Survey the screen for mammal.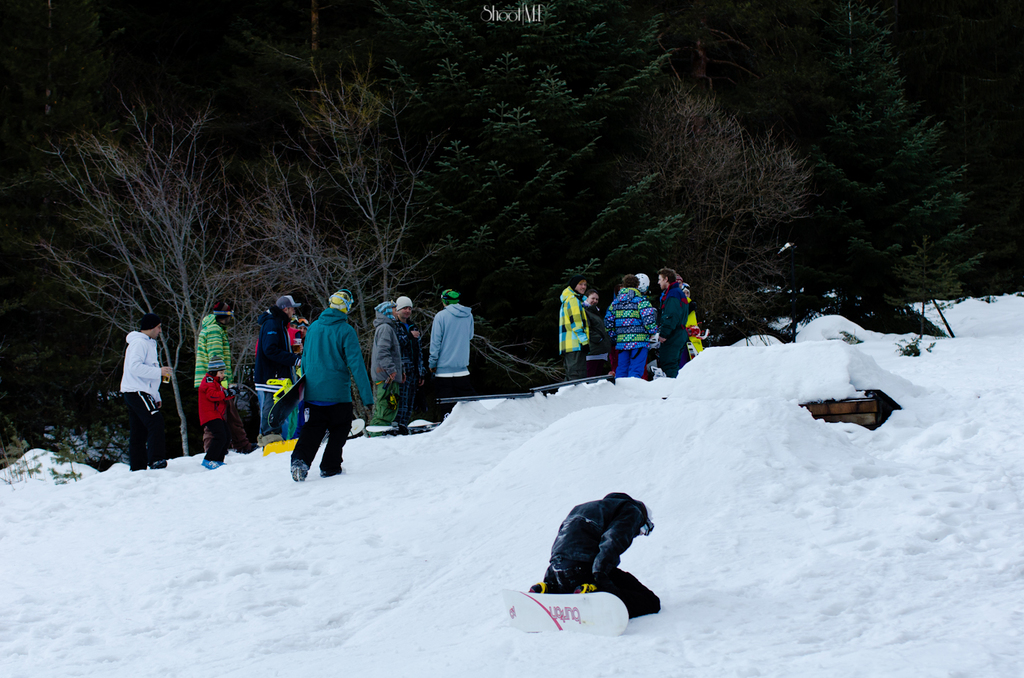
Survey found: 369 297 410 427.
